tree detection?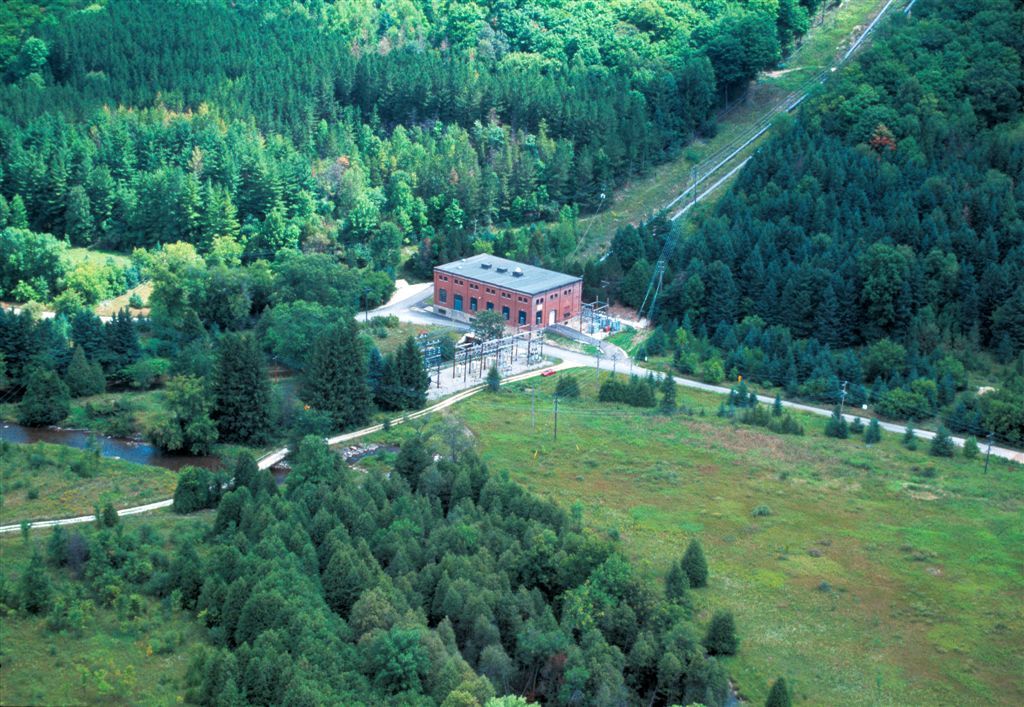
(918,241,958,291)
